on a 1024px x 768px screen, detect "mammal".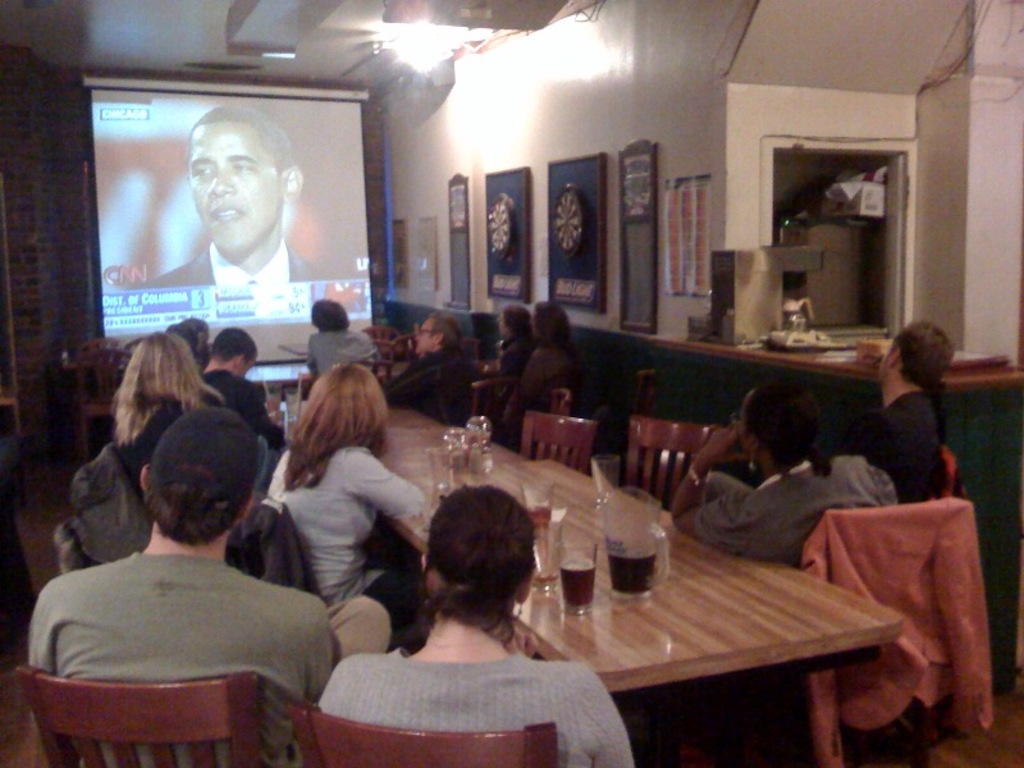
{"left": 667, "top": 378, "right": 897, "bottom": 767}.
